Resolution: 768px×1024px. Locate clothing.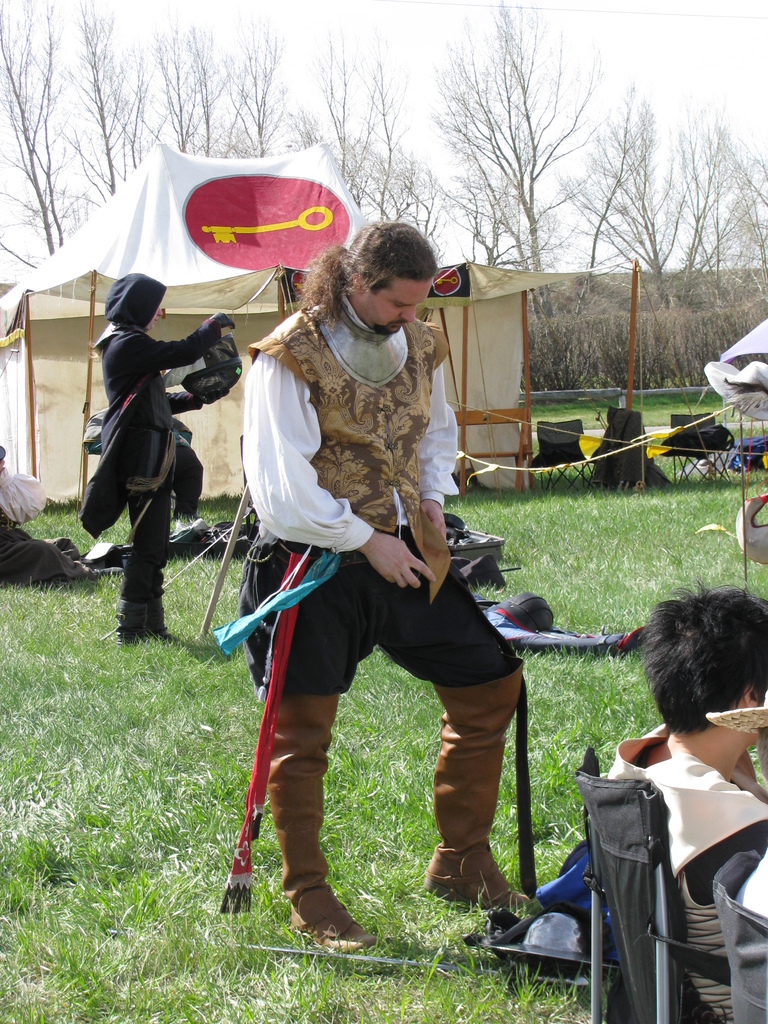
<box>236,279,531,928</box>.
